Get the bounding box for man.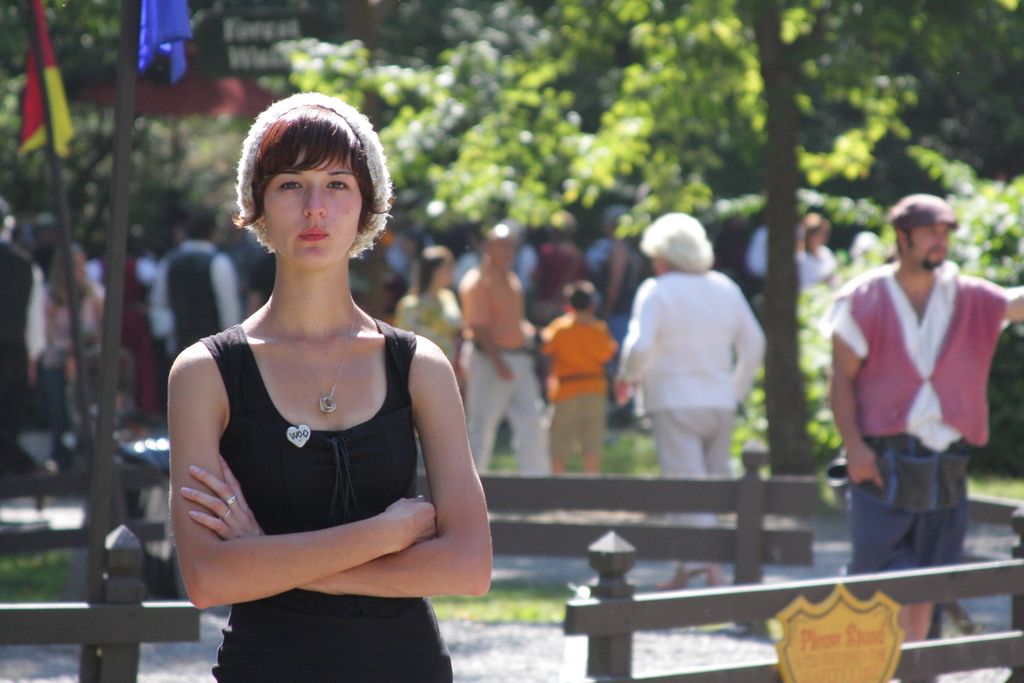
BBox(529, 209, 593, 320).
